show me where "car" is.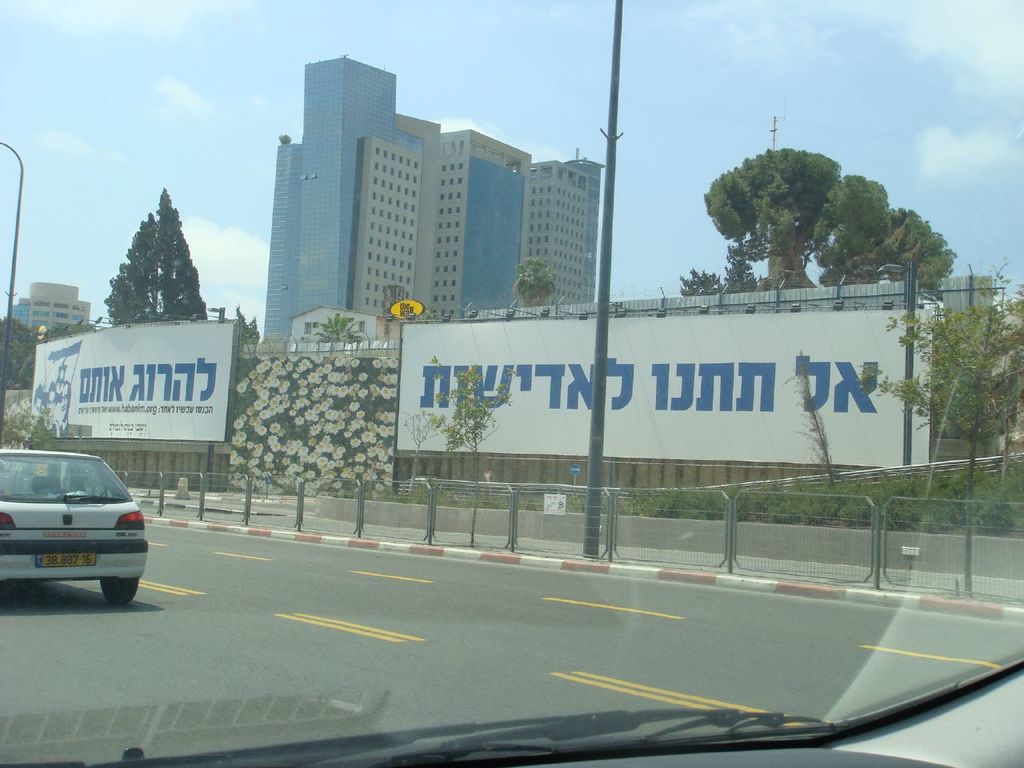
"car" is at <region>0, 0, 1023, 767</region>.
